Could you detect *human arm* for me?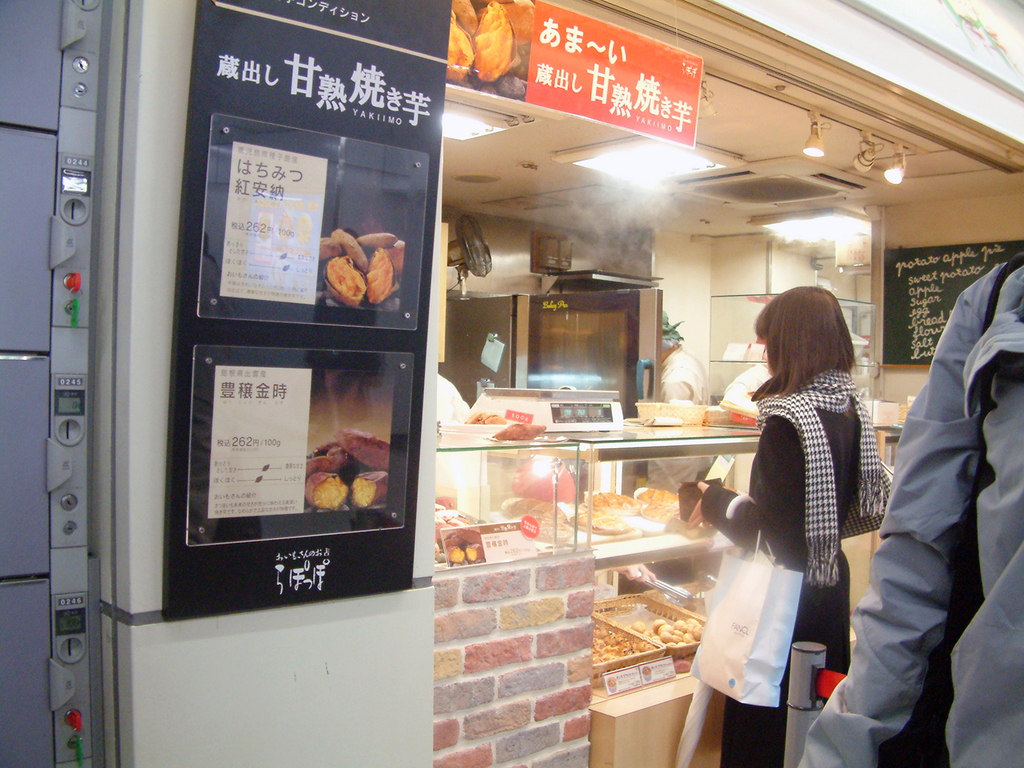
Detection result: 855, 387, 886, 516.
